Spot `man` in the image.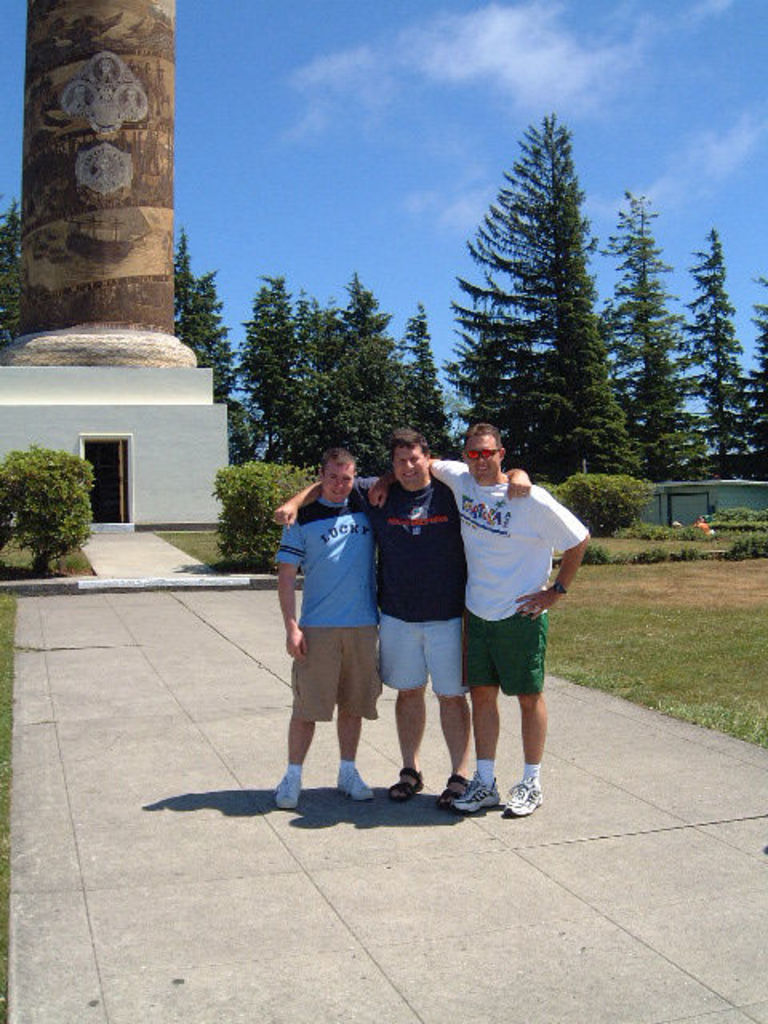
`man` found at {"x1": 272, "y1": 429, "x2": 531, "y2": 810}.
